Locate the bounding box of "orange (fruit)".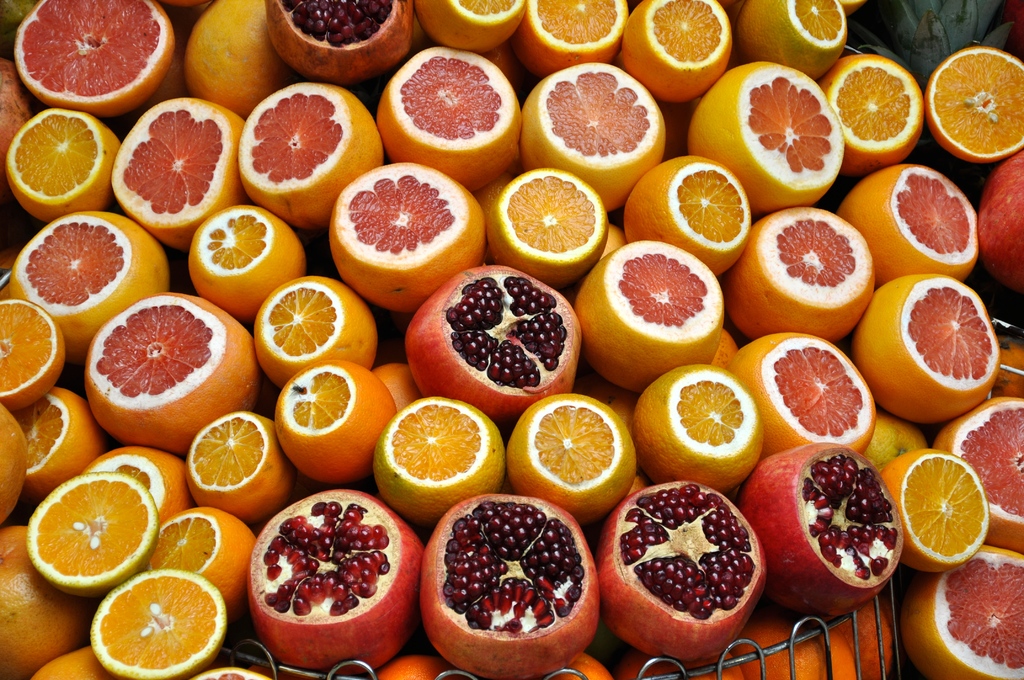
Bounding box: box(6, 112, 124, 220).
